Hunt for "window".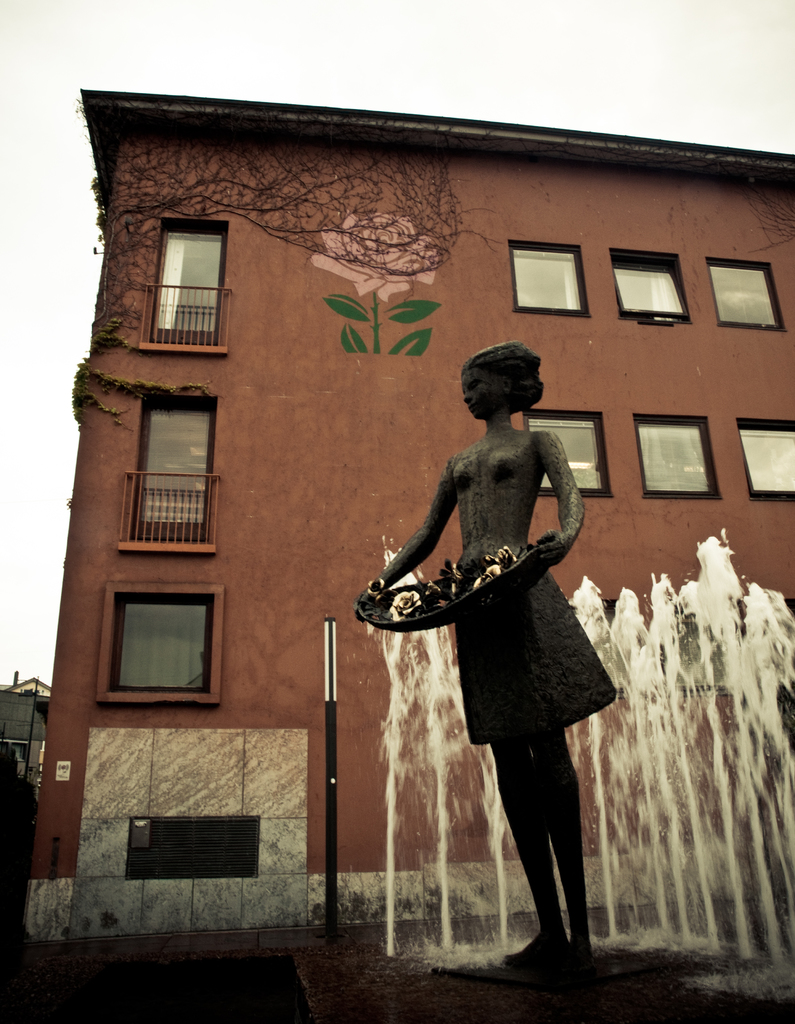
Hunted down at {"left": 638, "top": 419, "right": 719, "bottom": 497}.
